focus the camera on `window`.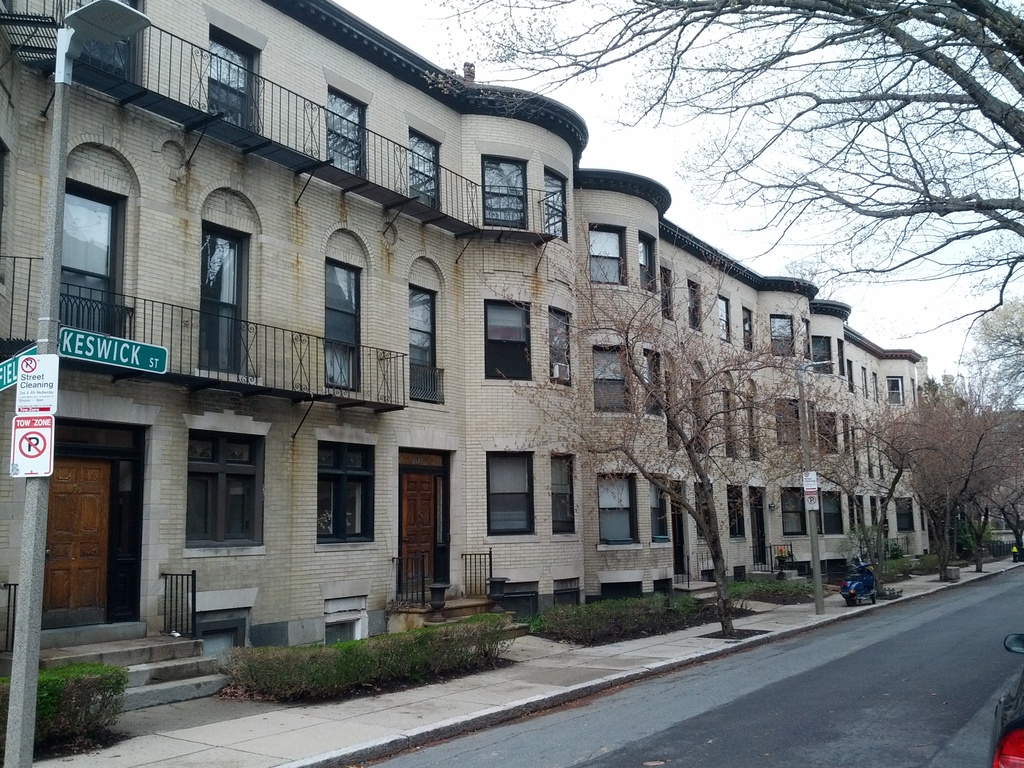
Focus region: l=310, t=428, r=383, b=556.
